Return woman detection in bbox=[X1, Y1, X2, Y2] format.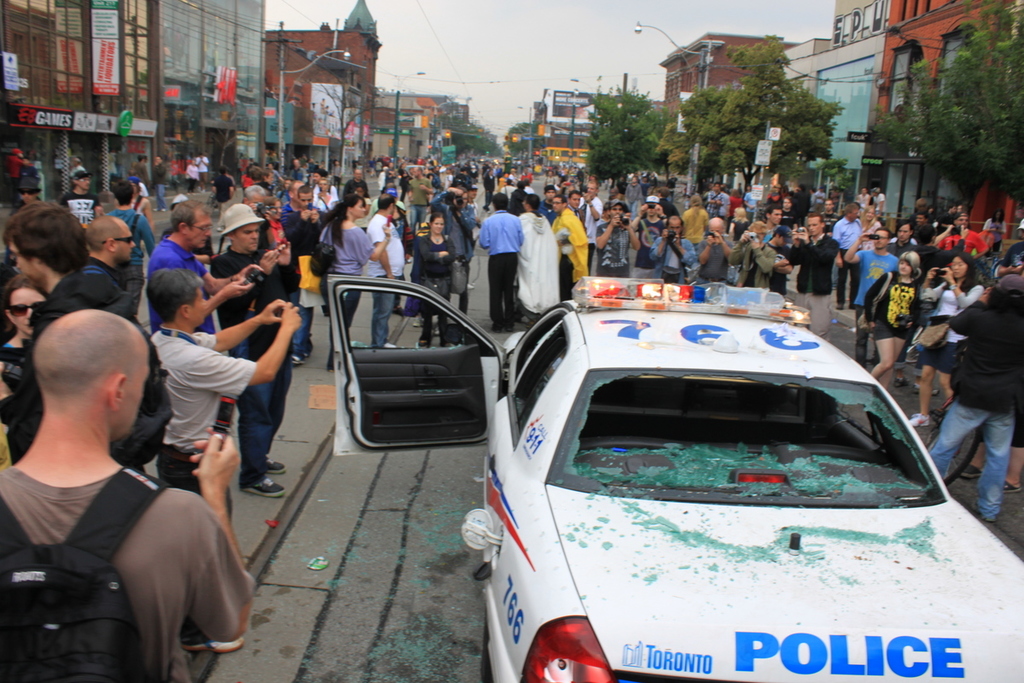
bbox=[853, 204, 885, 252].
